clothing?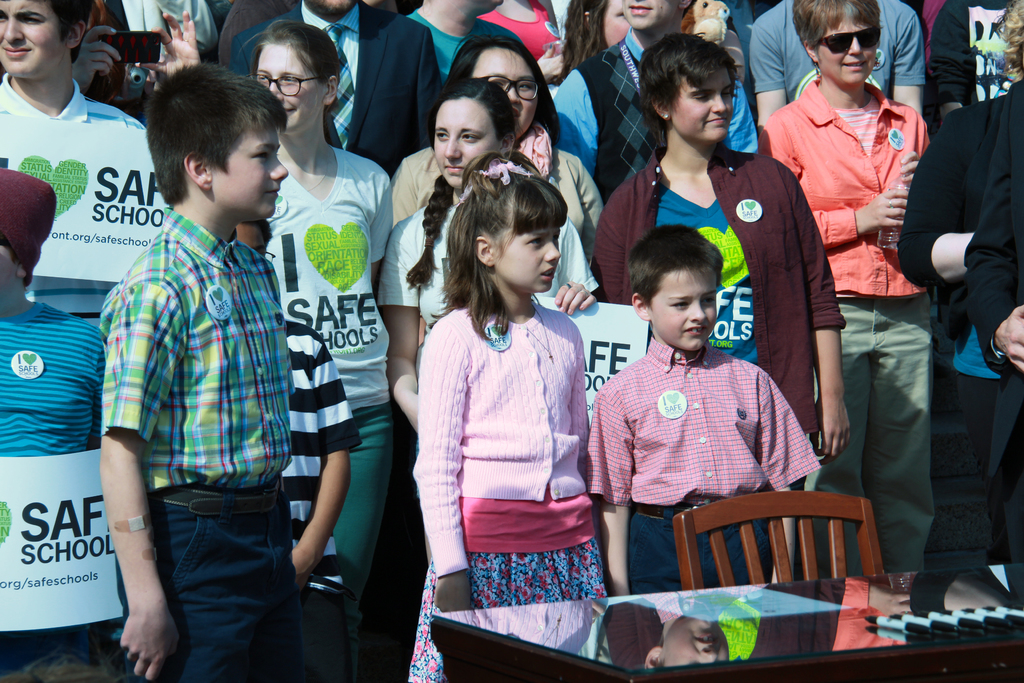
bbox(554, 29, 760, 201)
